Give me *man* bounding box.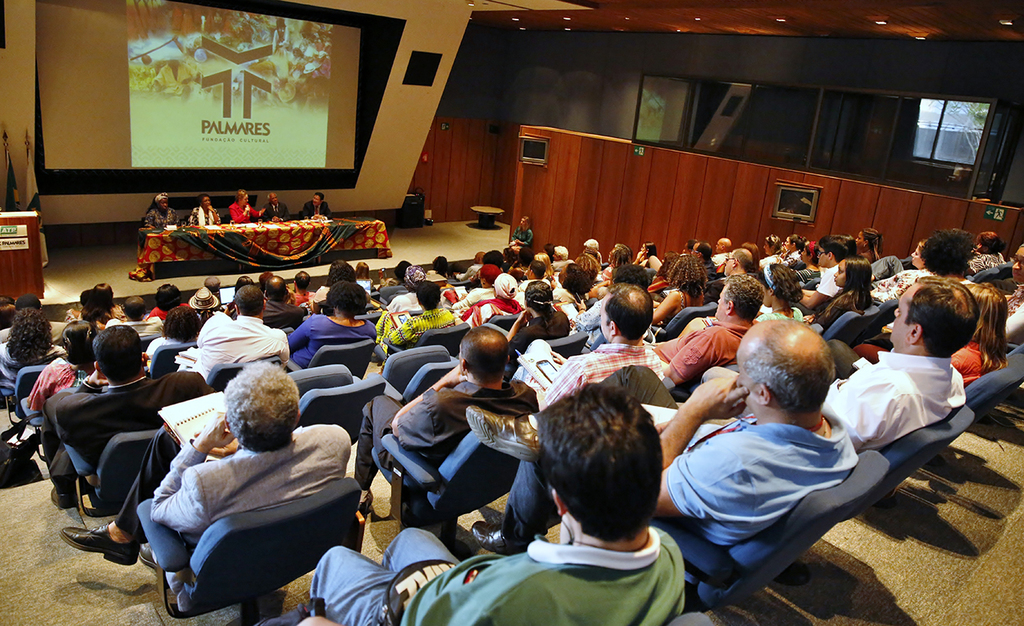
54/357/363/615.
